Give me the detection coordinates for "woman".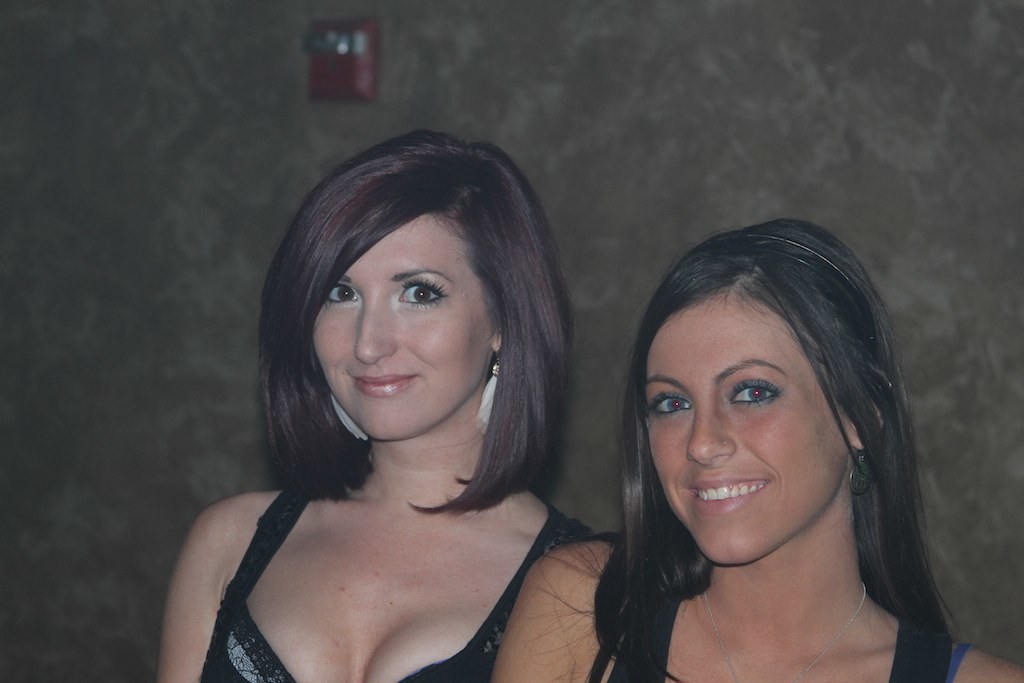
bbox(151, 124, 627, 682).
